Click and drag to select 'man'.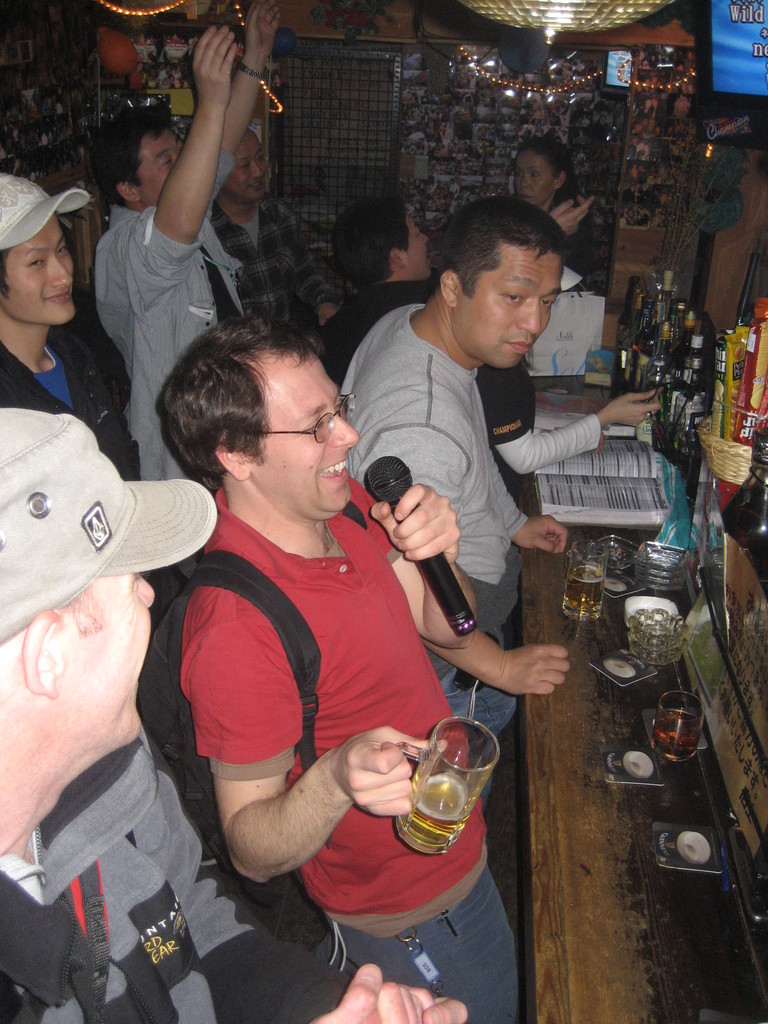
Selection: pyautogui.locateOnScreen(67, 10, 293, 505).
